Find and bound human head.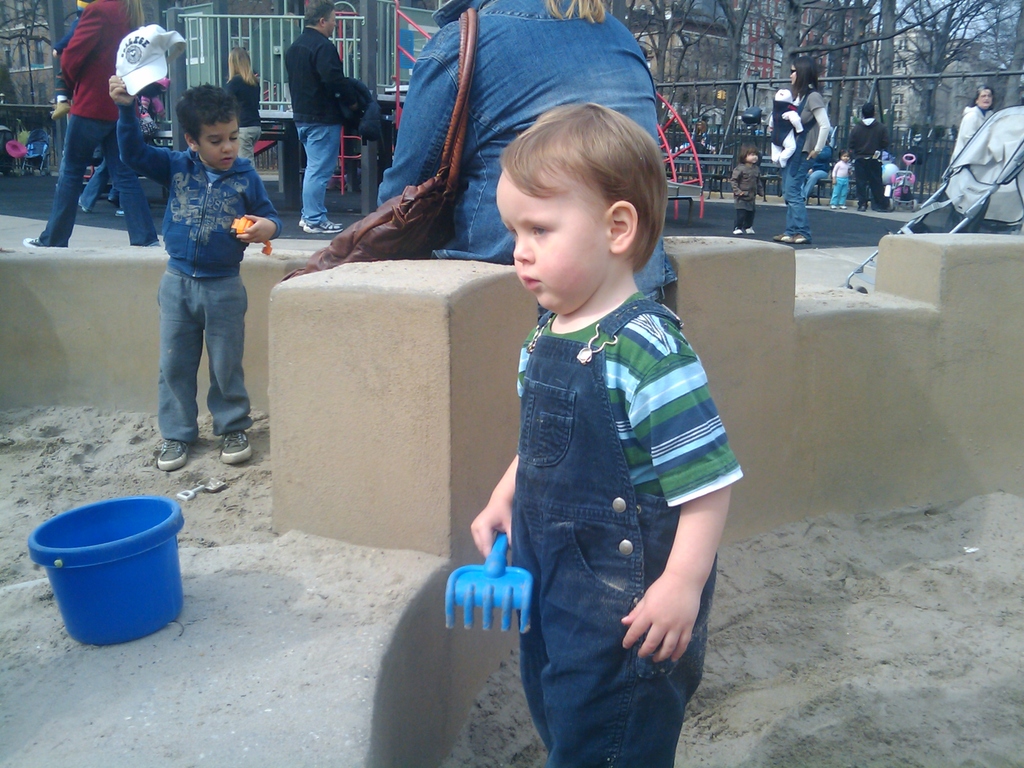
Bound: 774,89,794,105.
